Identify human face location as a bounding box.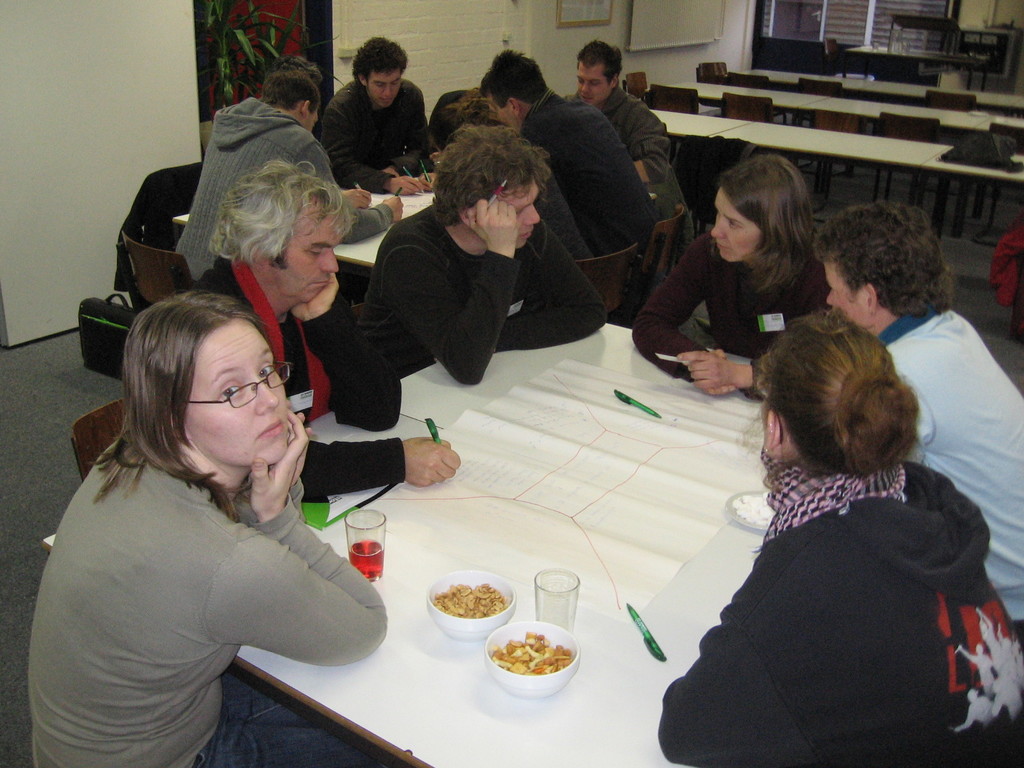
crop(191, 339, 286, 467).
